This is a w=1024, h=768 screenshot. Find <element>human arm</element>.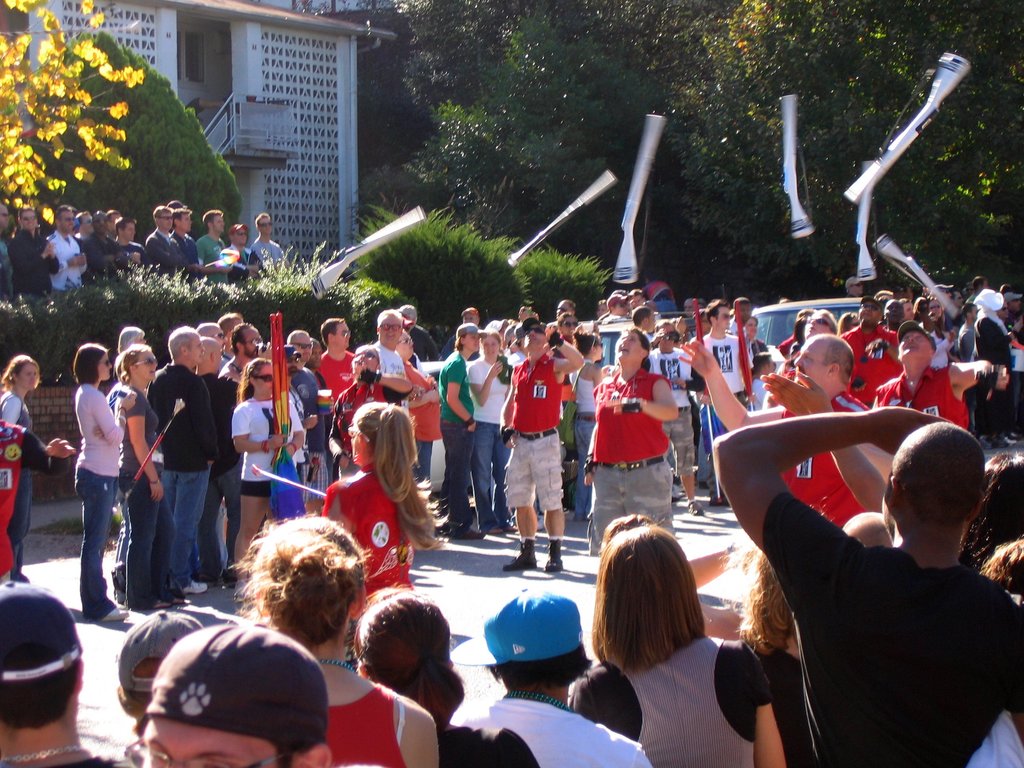
Bounding box: bbox(472, 365, 499, 404).
